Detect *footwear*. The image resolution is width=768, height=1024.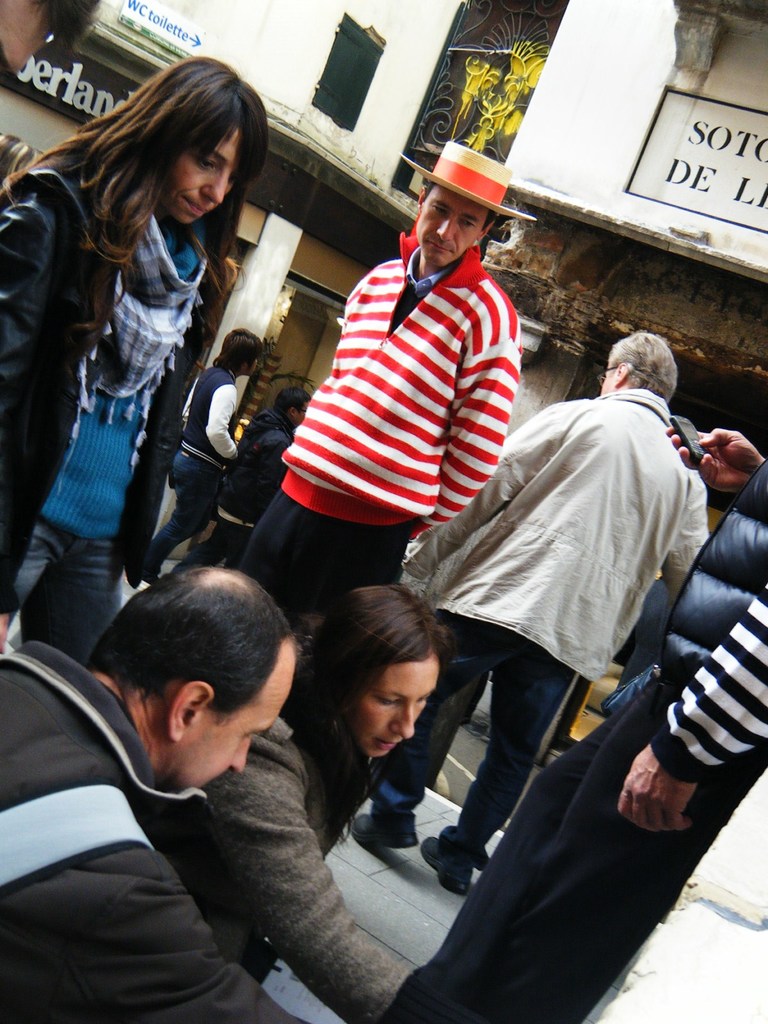
Rect(122, 575, 162, 593).
